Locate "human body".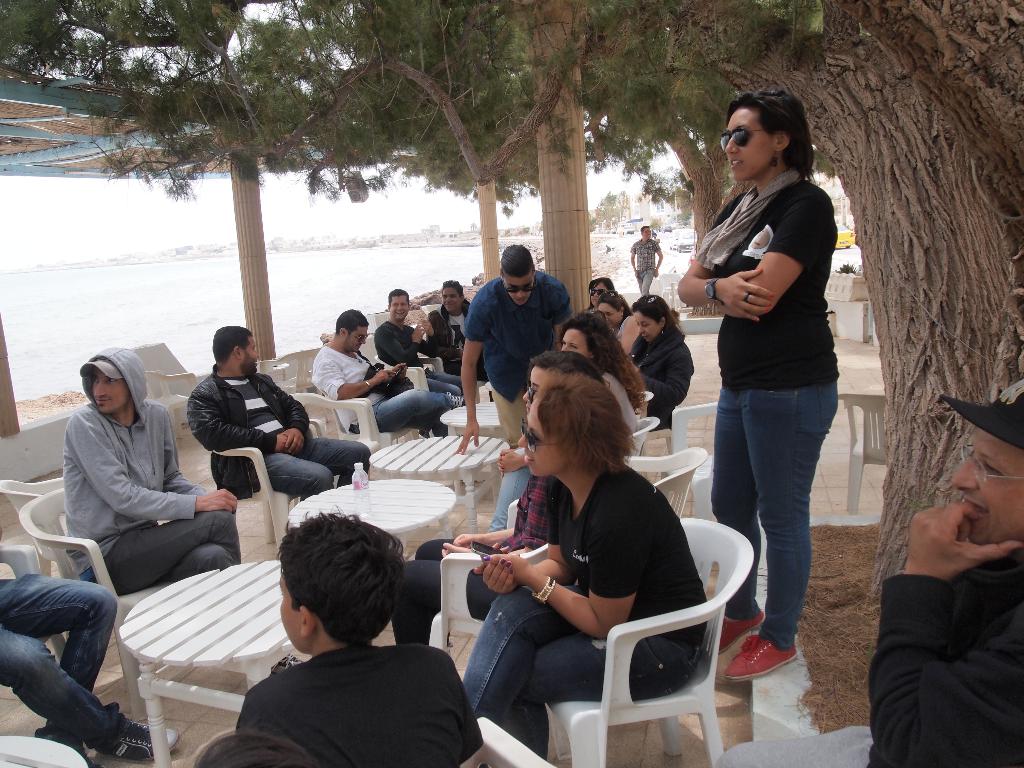
Bounding box: rect(554, 311, 666, 428).
